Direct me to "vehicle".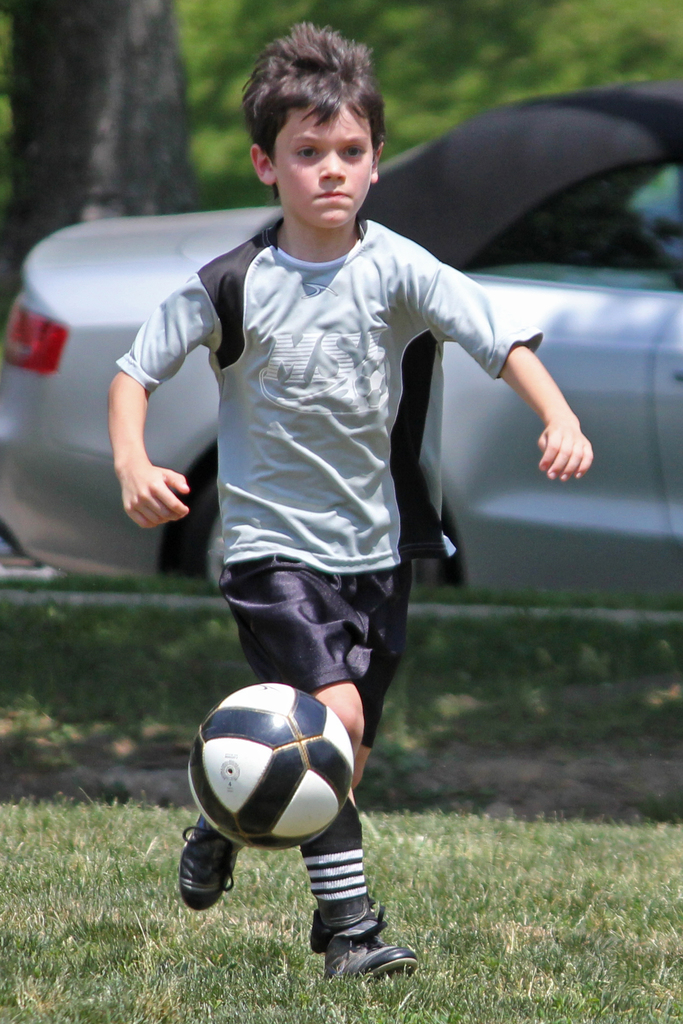
Direction: bbox(3, 77, 682, 596).
